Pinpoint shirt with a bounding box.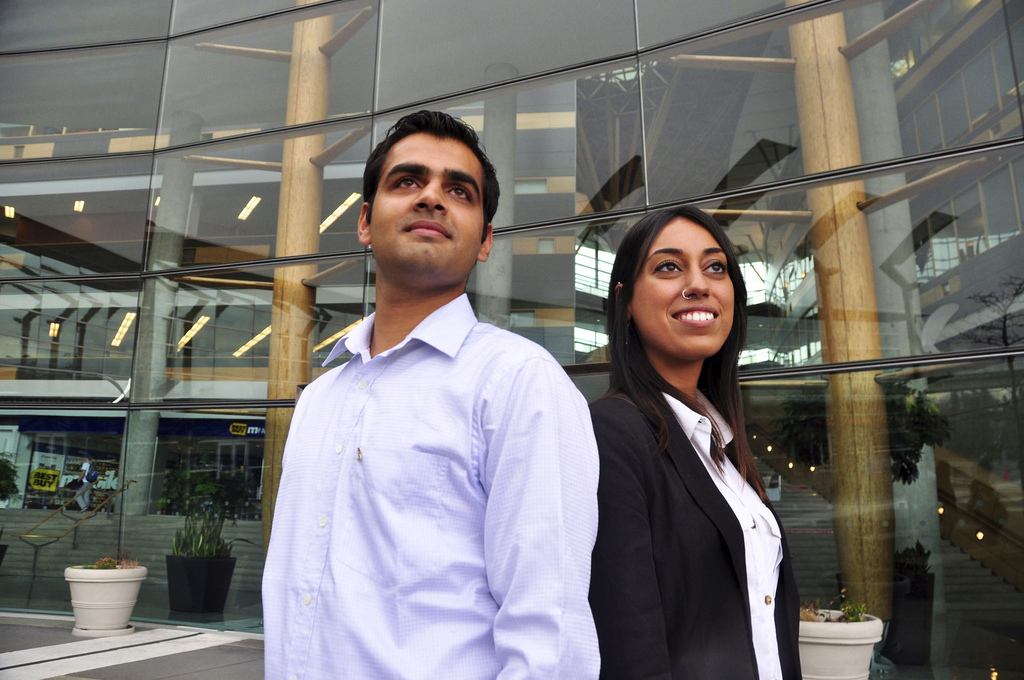
pyautogui.locateOnScreen(586, 380, 804, 679).
